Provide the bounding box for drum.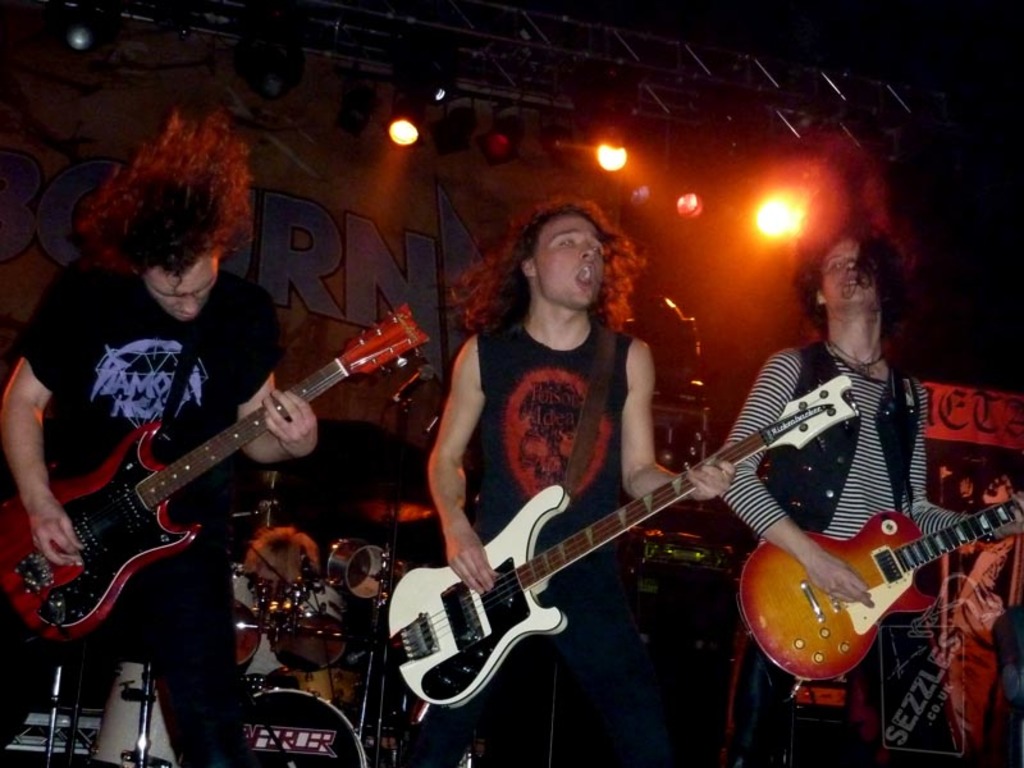
pyautogui.locateOnScreen(246, 687, 369, 767).
